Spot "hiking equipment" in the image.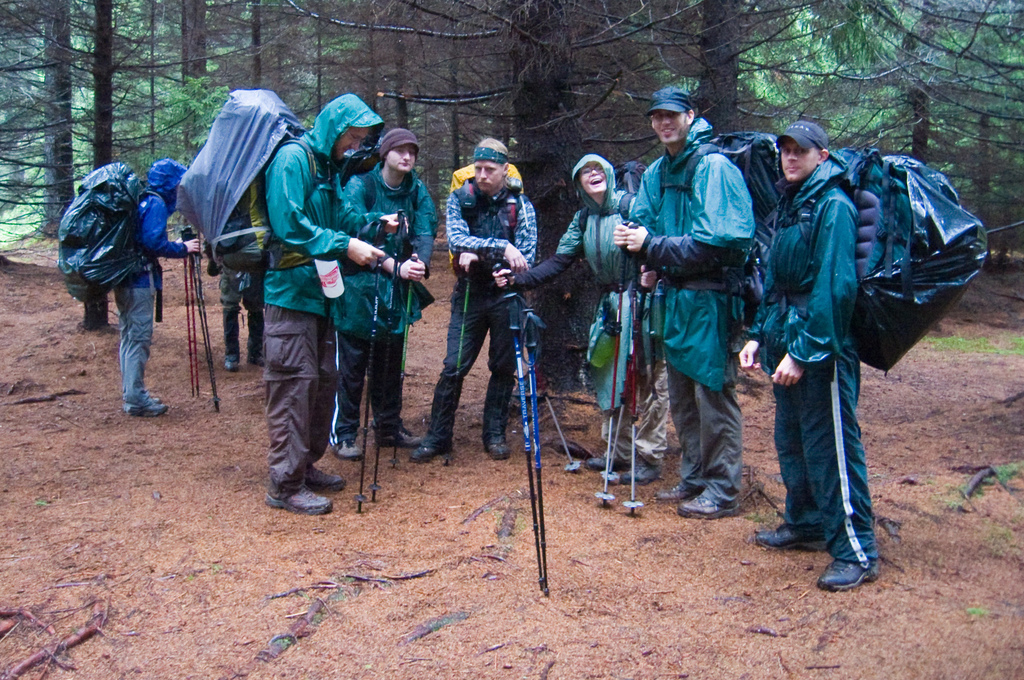
"hiking equipment" found at (left=597, top=263, right=648, bottom=480).
